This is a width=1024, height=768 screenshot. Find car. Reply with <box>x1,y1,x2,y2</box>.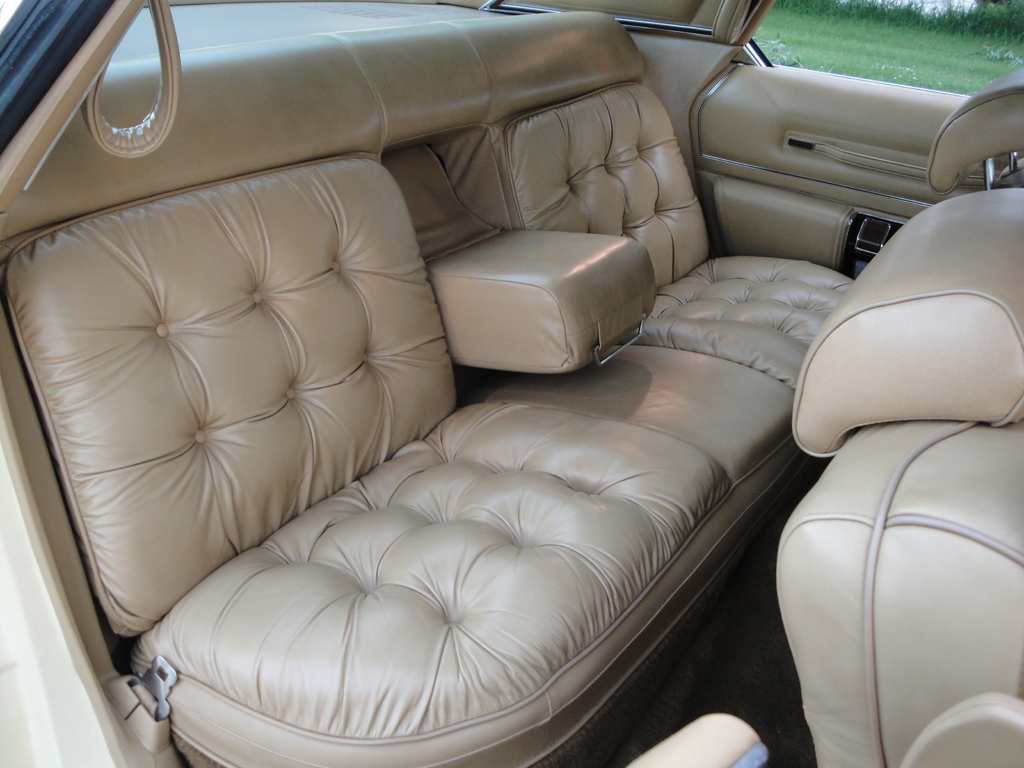
<box>1,1,1020,767</box>.
